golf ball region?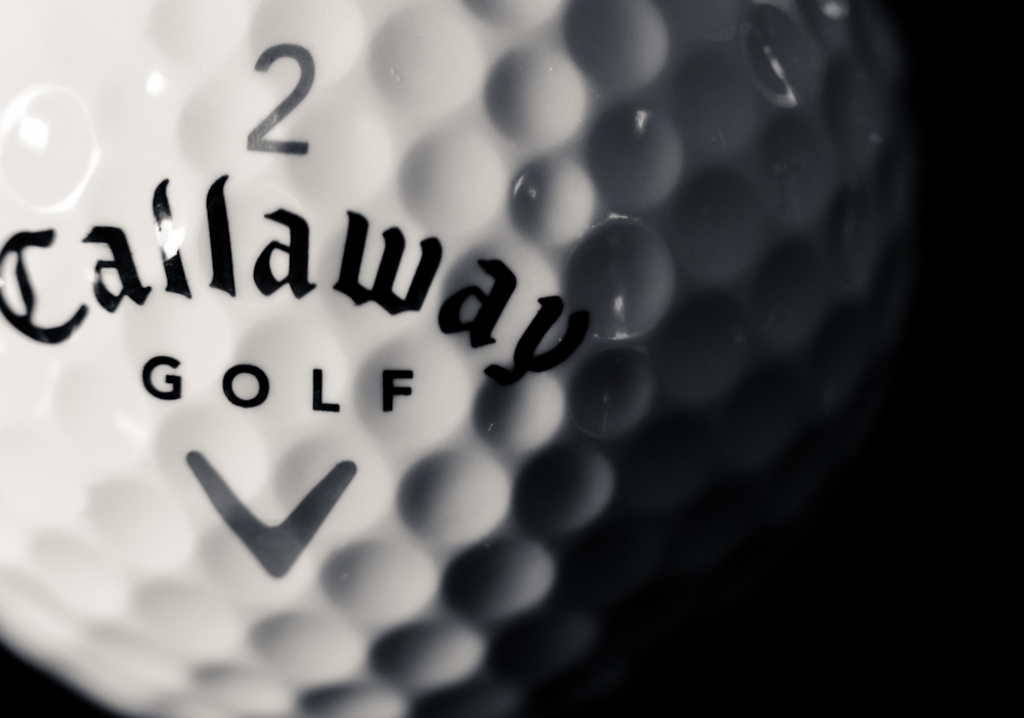
0/0/1023/705
